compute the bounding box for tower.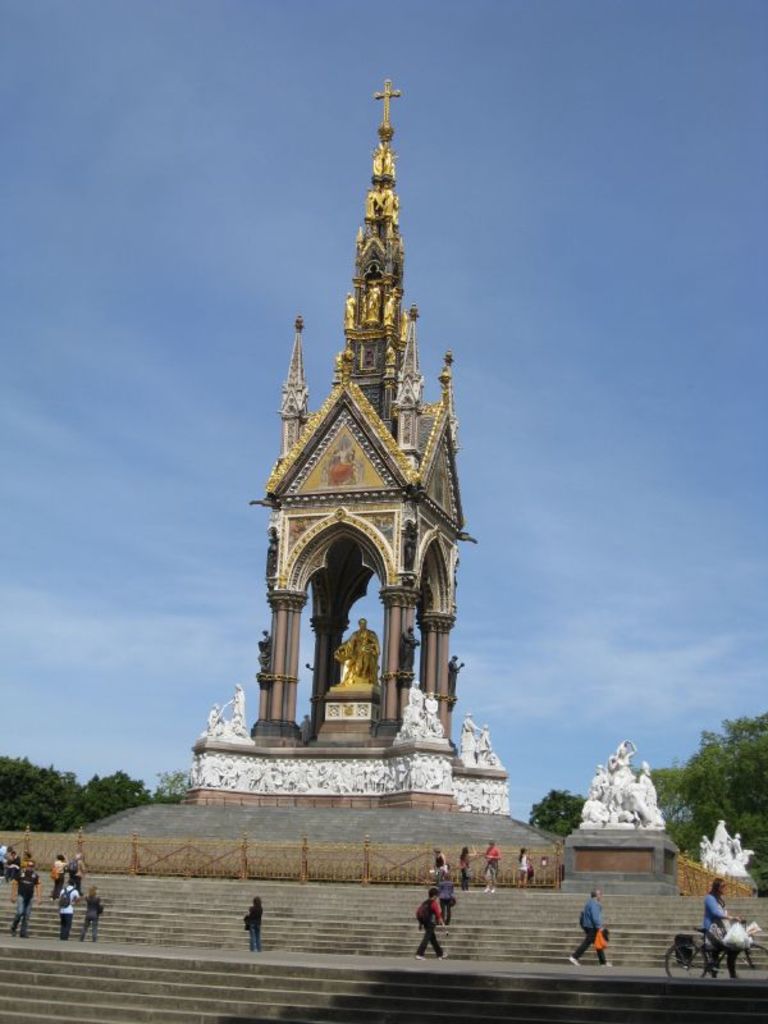
left=218, top=56, right=502, bottom=748.
